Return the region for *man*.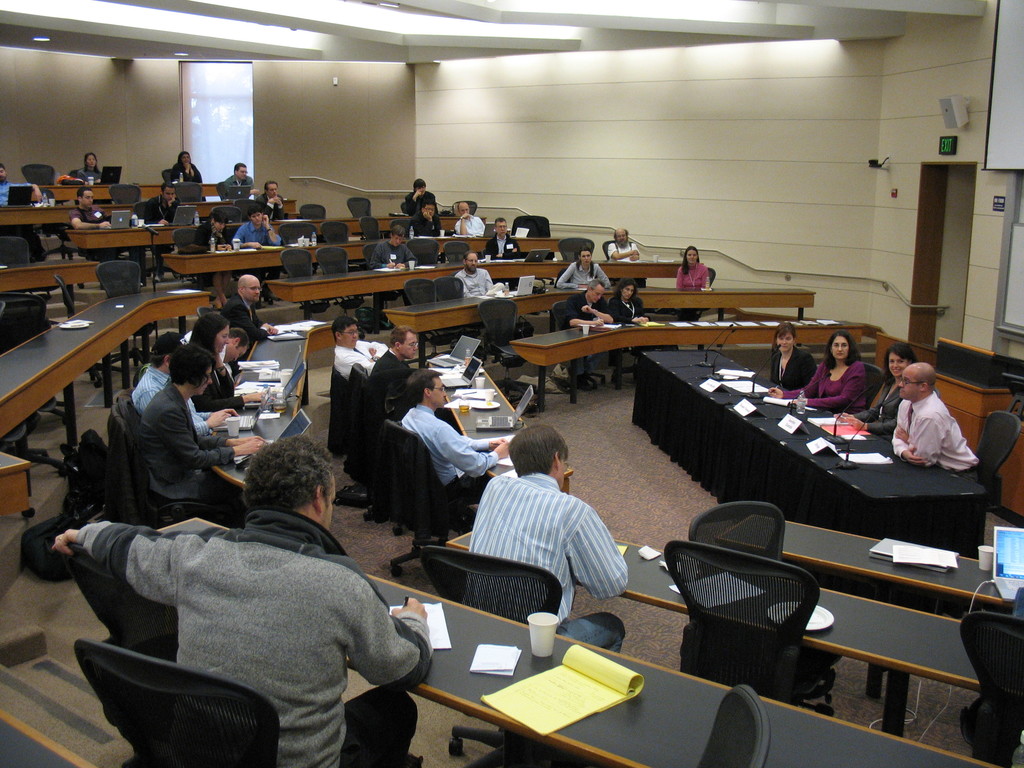
left=463, top=423, right=628, bottom=653.
